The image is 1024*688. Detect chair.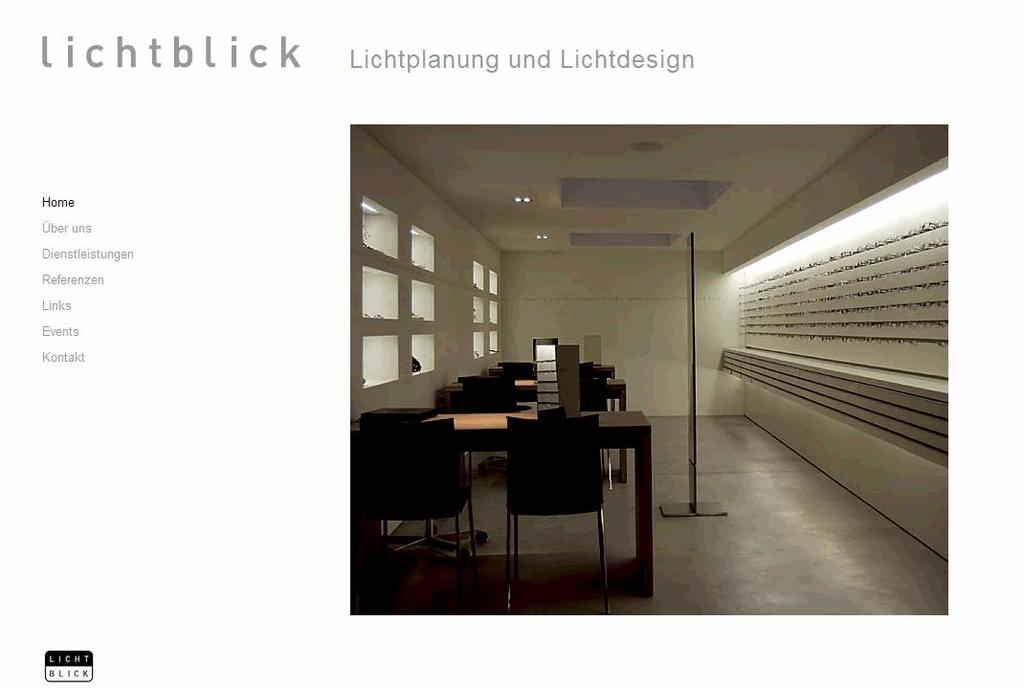
Detection: box=[582, 370, 609, 468].
